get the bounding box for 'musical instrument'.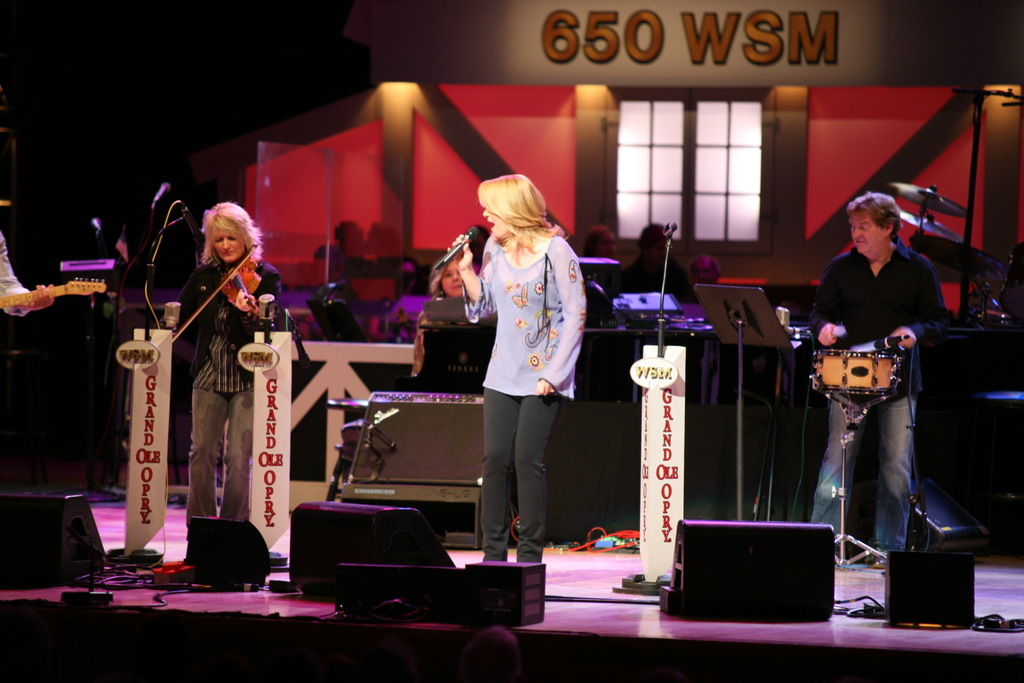
(x1=812, y1=350, x2=905, y2=570).
